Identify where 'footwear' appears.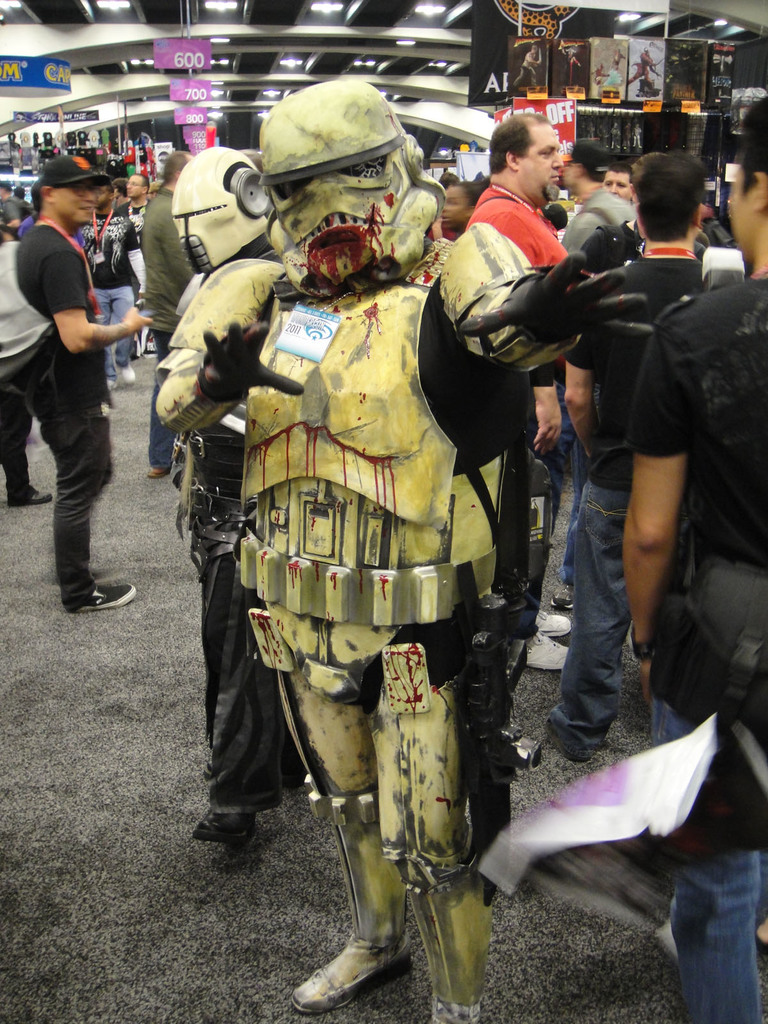
Appears at locate(12, 491, 53, 507).
